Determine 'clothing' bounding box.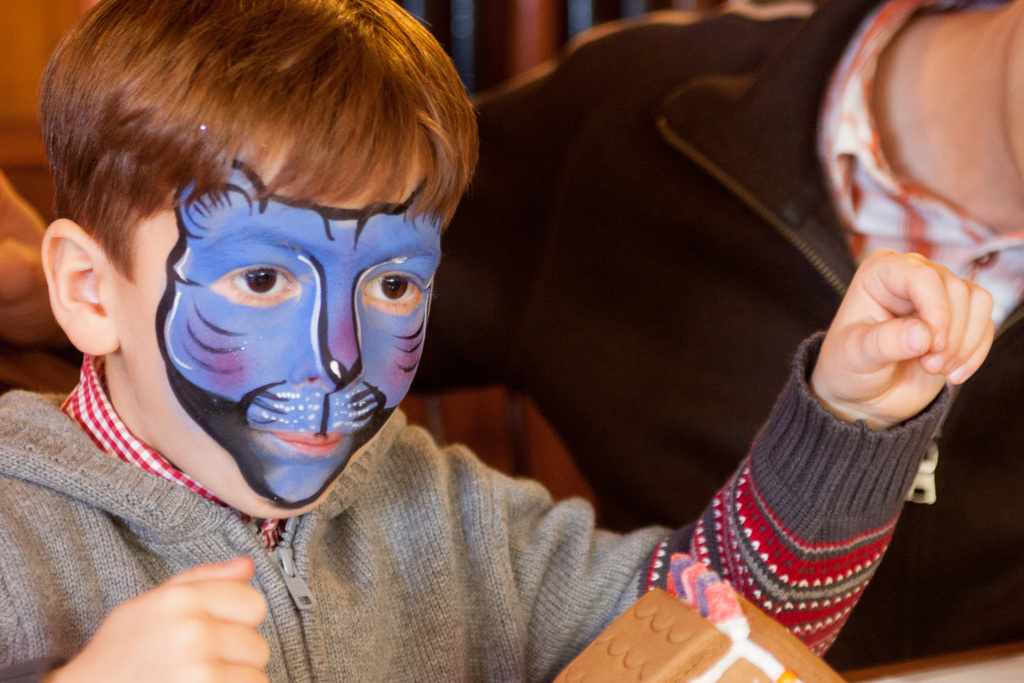
Determined: region(0, 330, 953, 682).
